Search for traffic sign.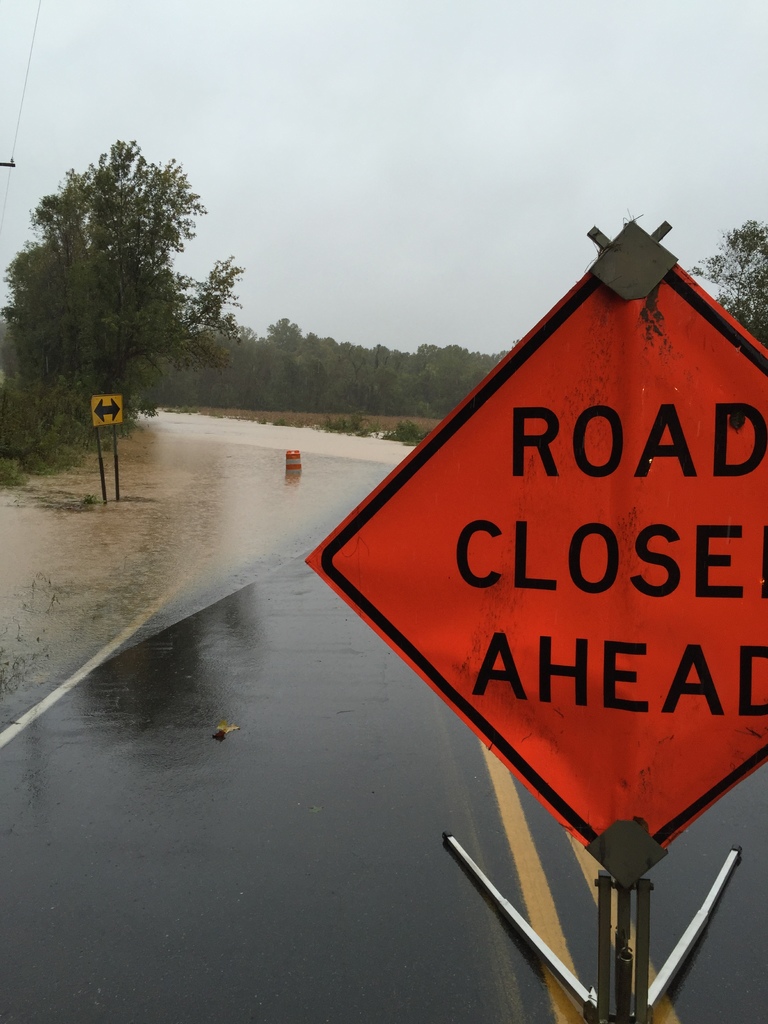
Found at left=86, top=392, right=121, bottom=429.
